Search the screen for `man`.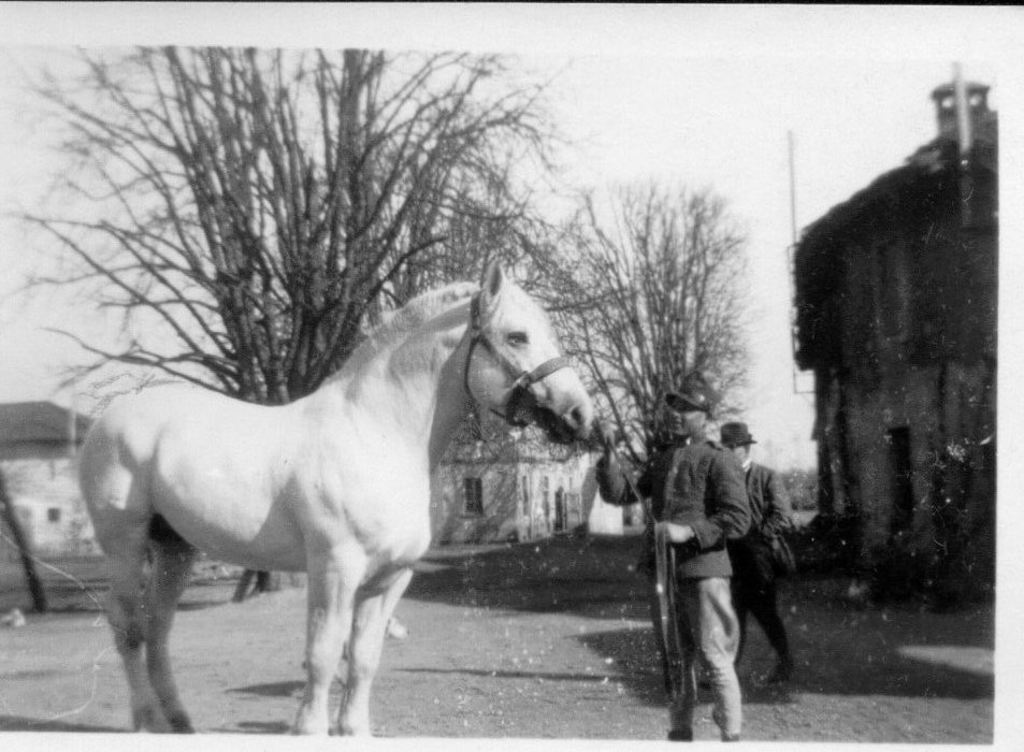
Found at detection(590, 375, 749, 746).
